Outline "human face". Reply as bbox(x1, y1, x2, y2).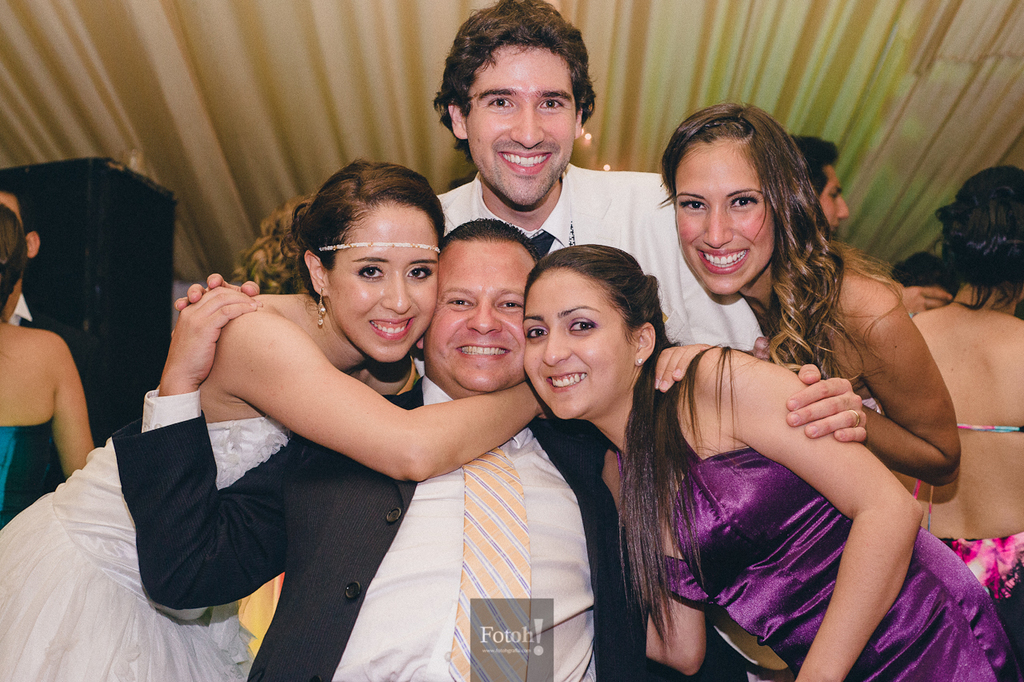
bbox(674, 134, 774, 295).
